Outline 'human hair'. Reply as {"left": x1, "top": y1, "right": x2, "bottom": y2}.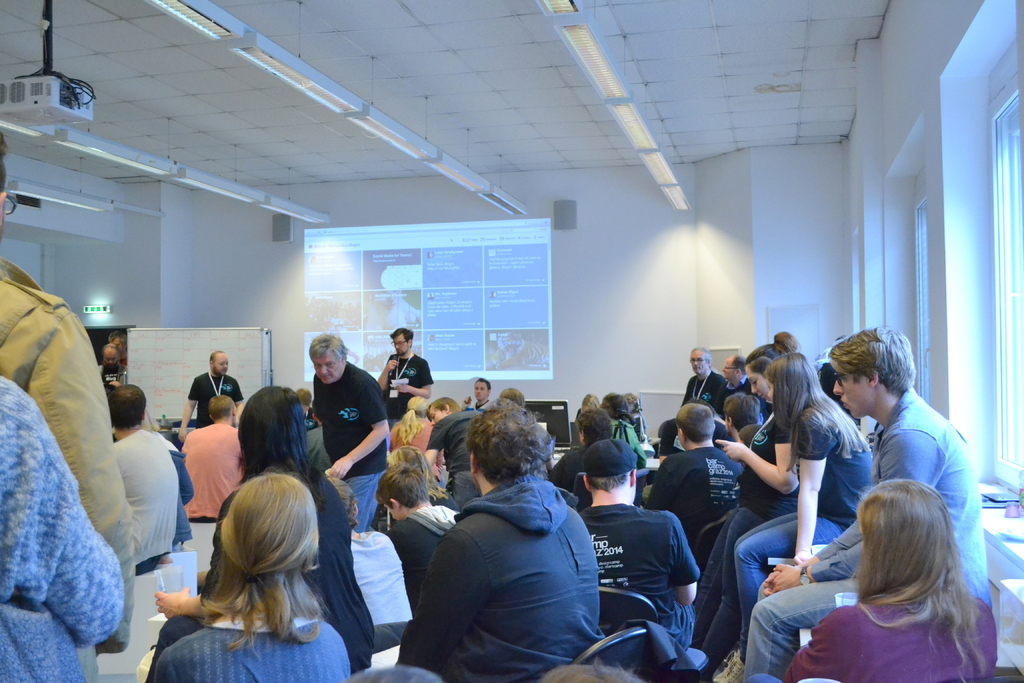
{"left": 207, "top": 395, "right": 232, "bottom": 421}.
